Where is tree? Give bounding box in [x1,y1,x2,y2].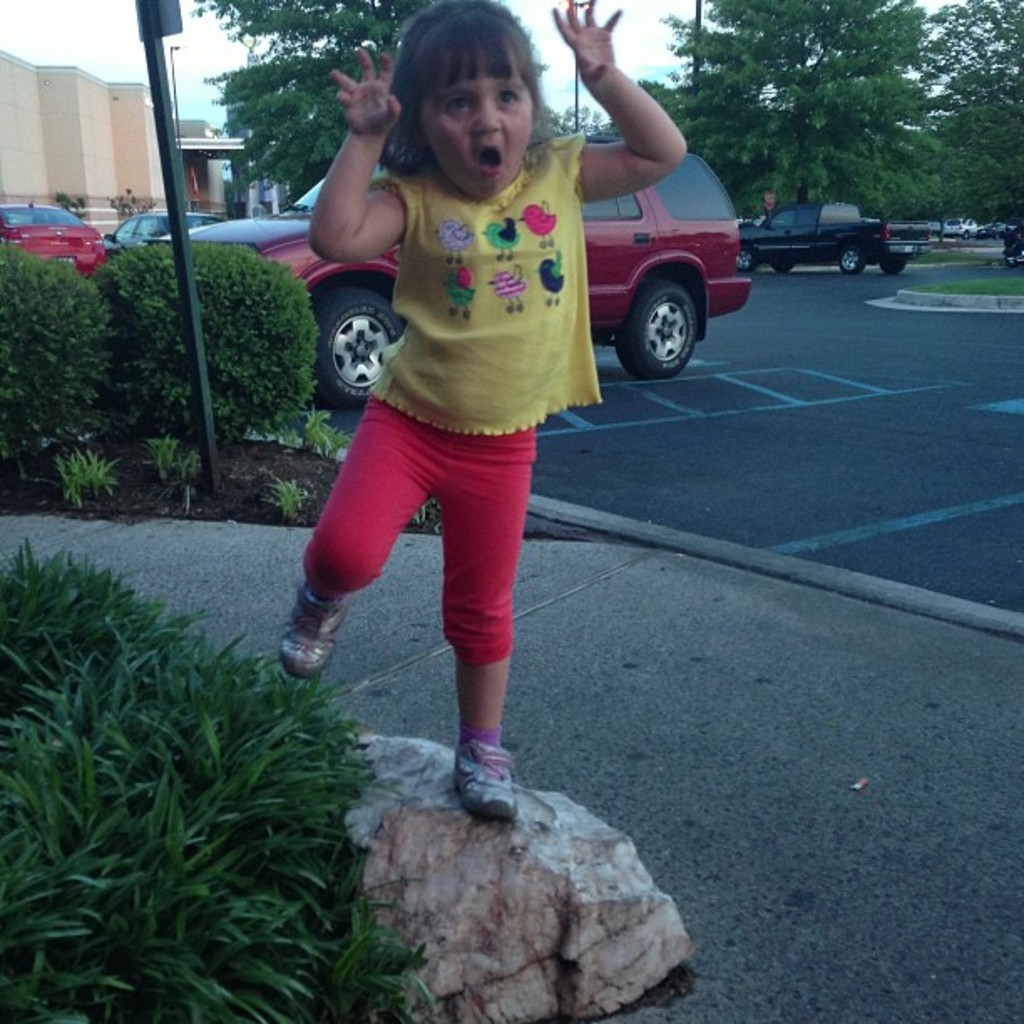
[184,0,437,211].
